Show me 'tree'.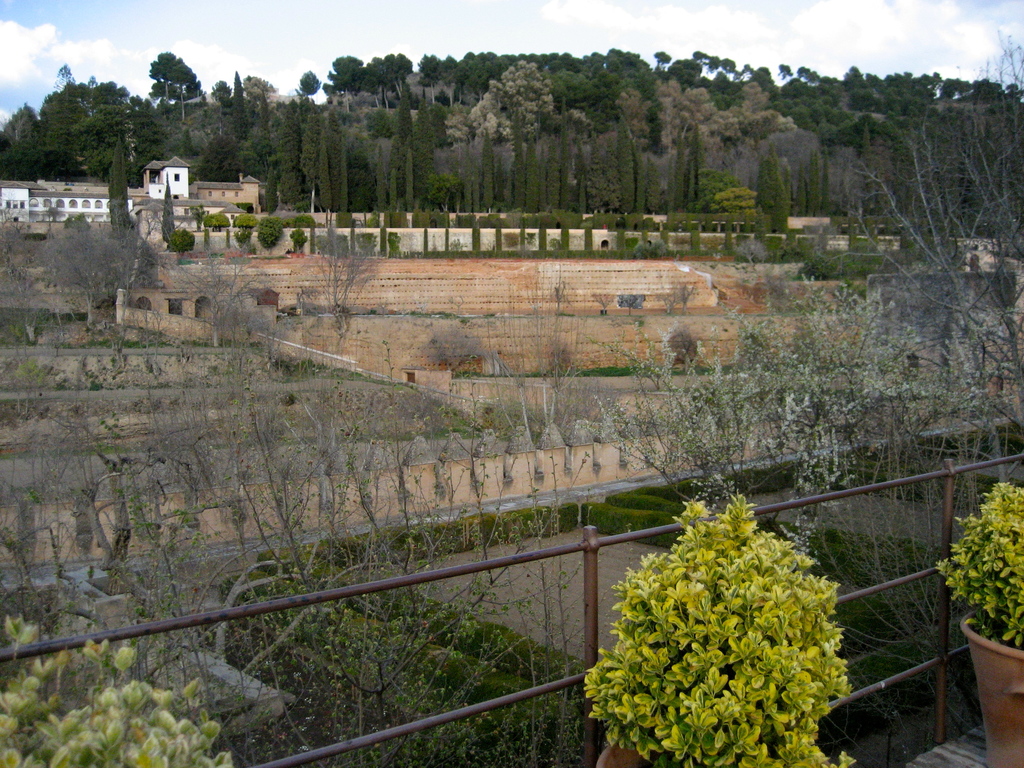
'tree' is here: {"left": 666, "top": 115, "right": 708, "bottom": 217}.
